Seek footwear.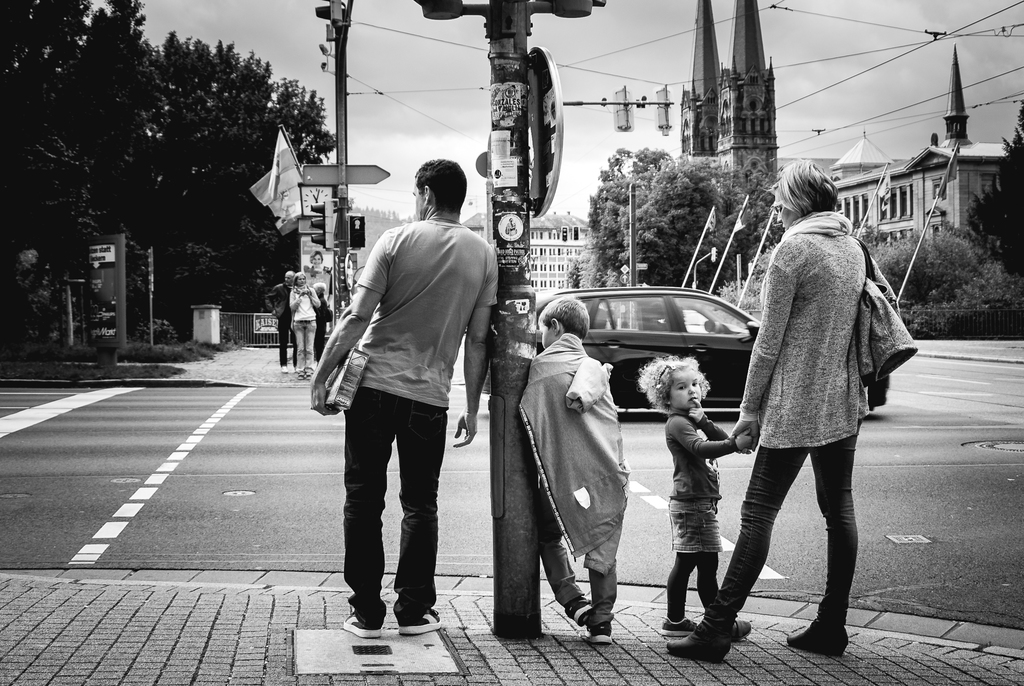
[671, 614, 730, 661].
